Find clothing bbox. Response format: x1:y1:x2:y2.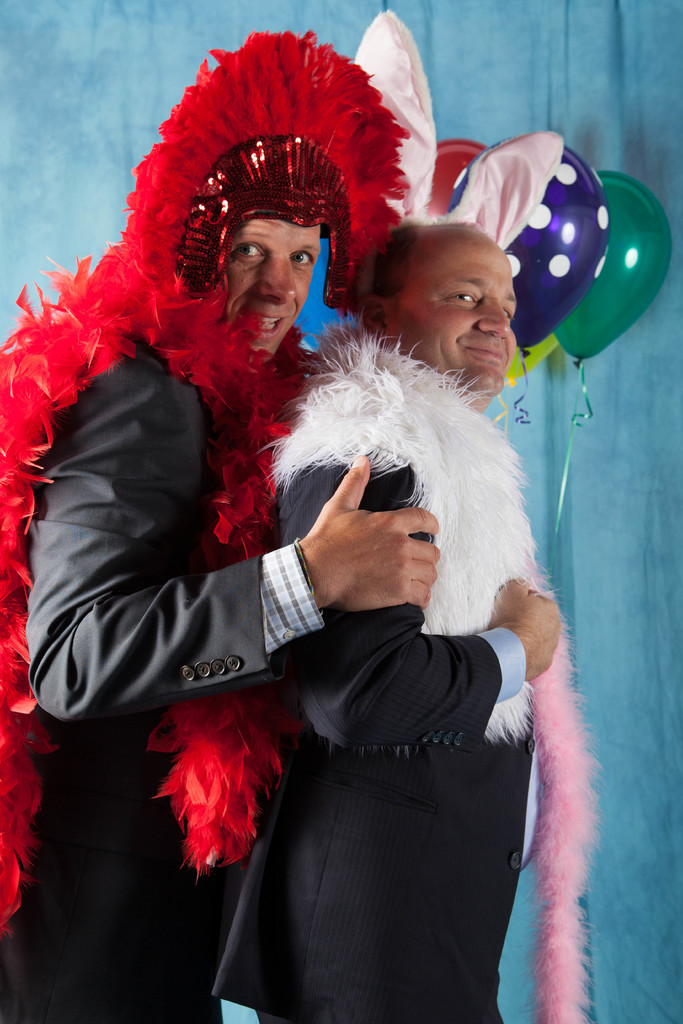
0:333:329:1023.
